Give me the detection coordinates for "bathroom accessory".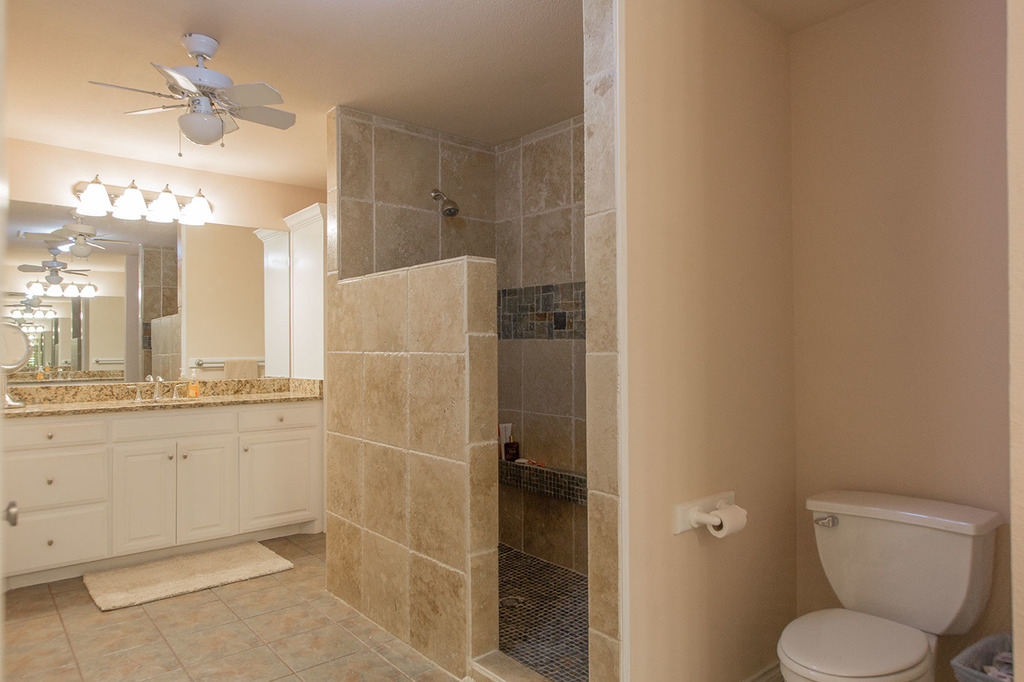
rect(759, 591, 963, 681).
